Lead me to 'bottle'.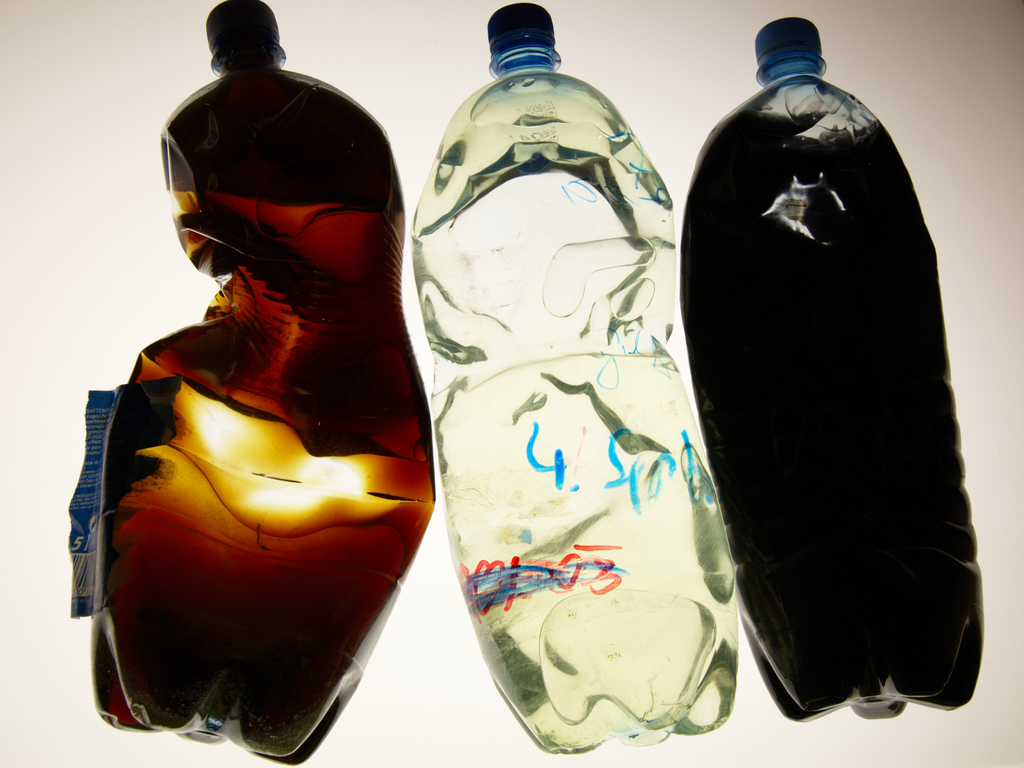
Lead to region(88, 0, 438, 764).
